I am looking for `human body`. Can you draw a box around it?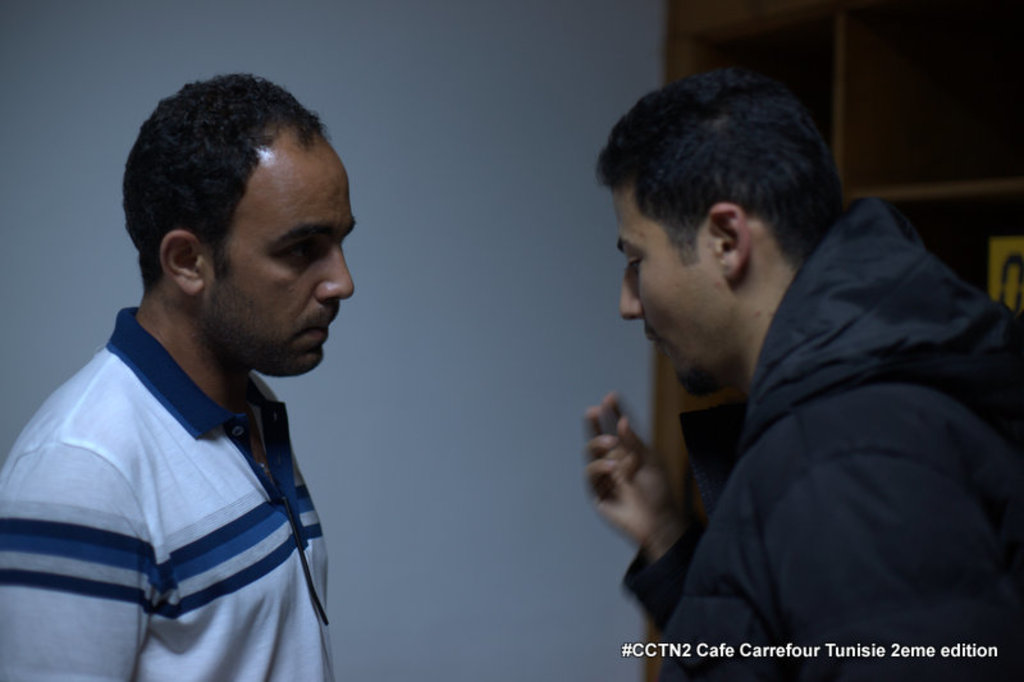
Sure, the bounding box is l=584, t=67, r=1020, b=676.
